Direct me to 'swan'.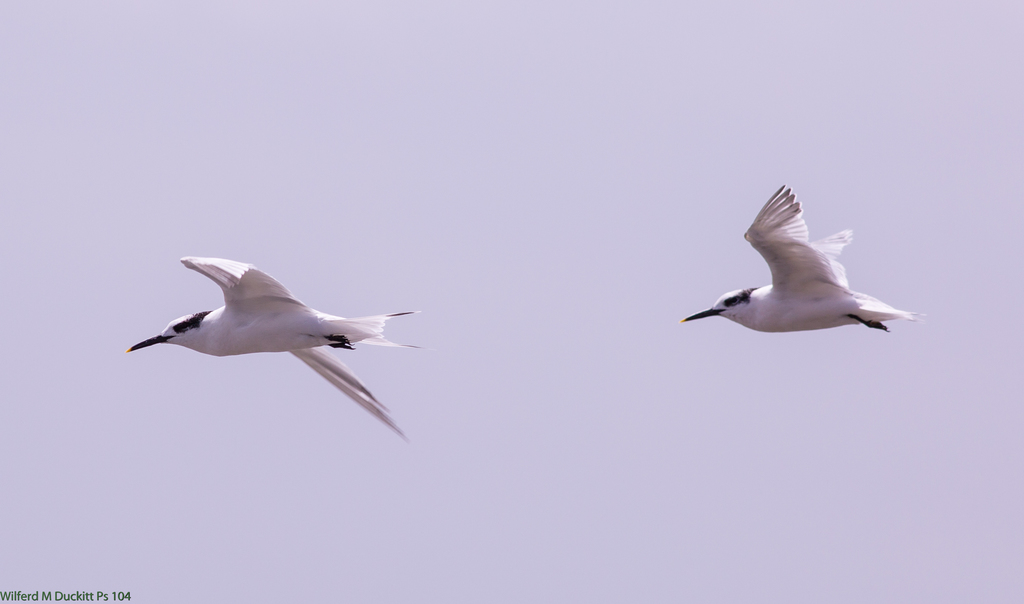
Direction: bbox(121, 257, 431, 347).
